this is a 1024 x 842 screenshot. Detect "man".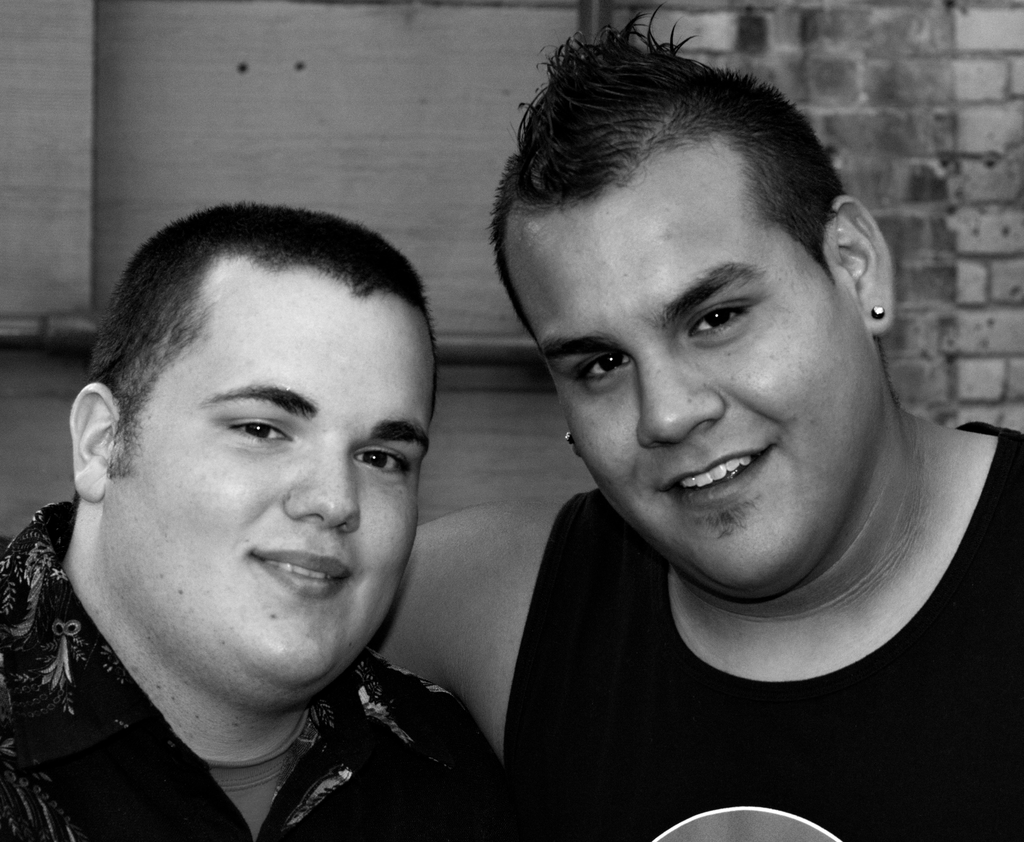
rect(0, 198, 503, 841).
